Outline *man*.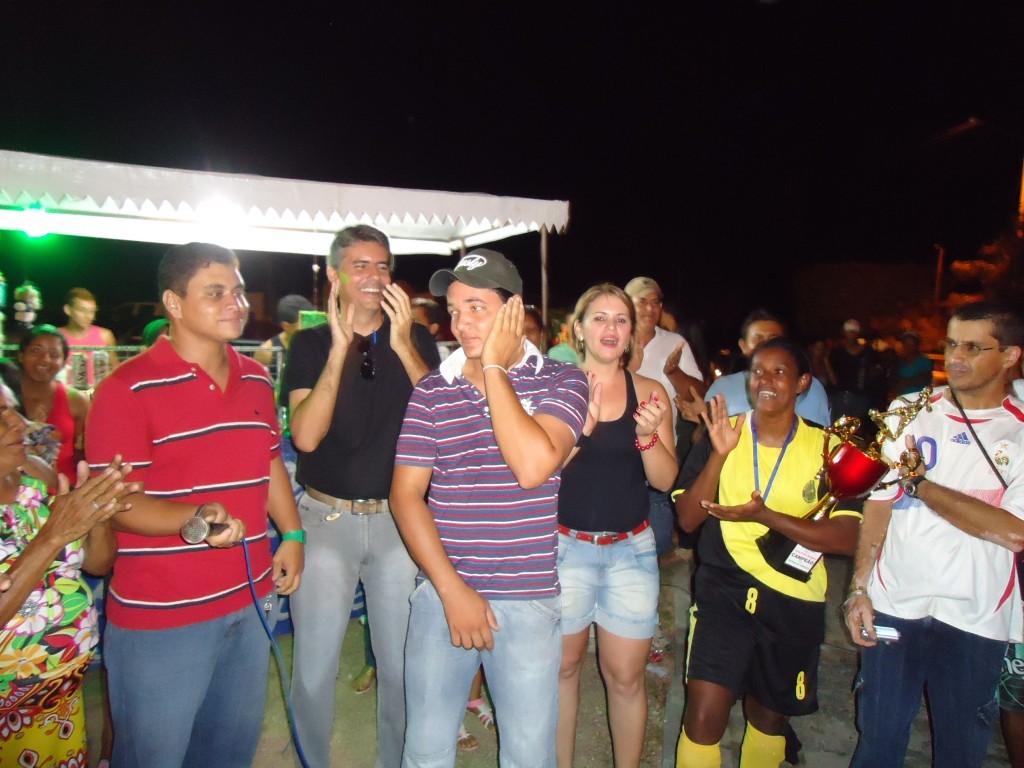
Outline: bbox=[58, 288, 118, 395].
